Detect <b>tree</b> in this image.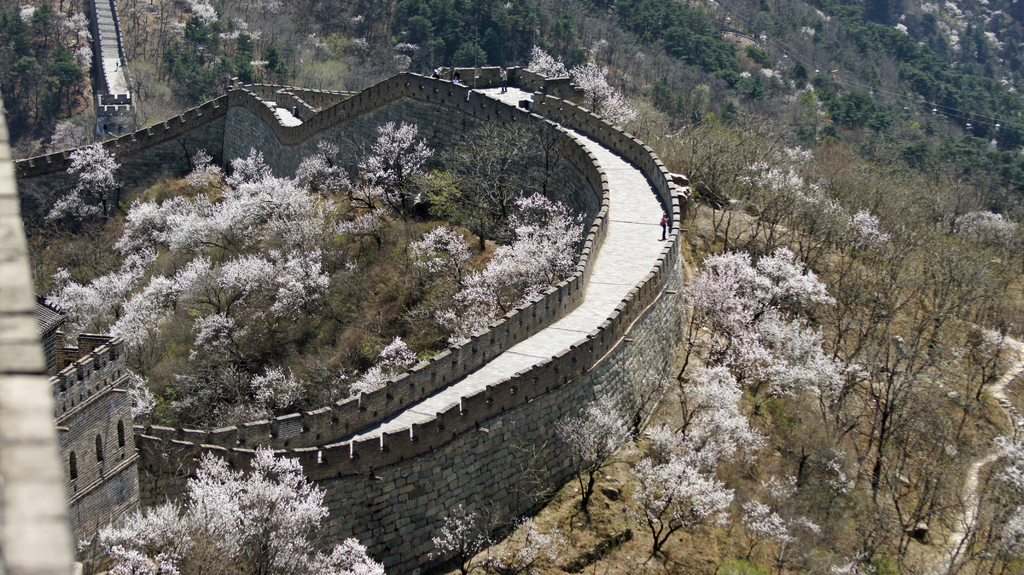
Detection: crop(823, 158, 879, 312).
